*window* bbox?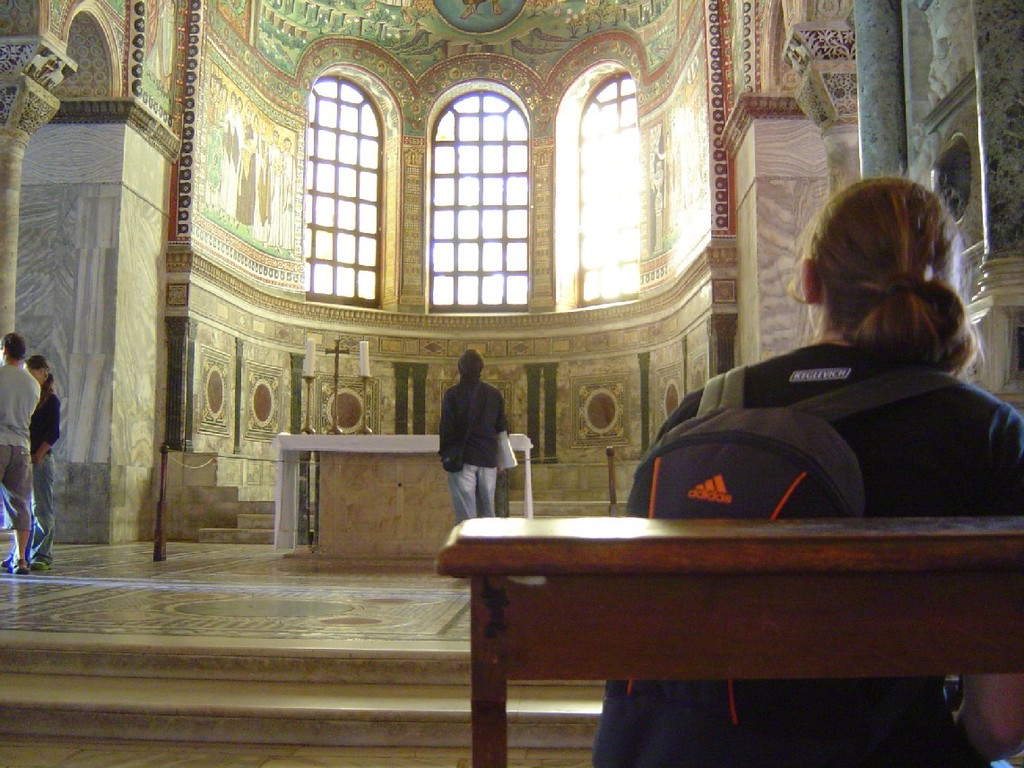
[x1=422, y1=40, x2=531, y2=337]
